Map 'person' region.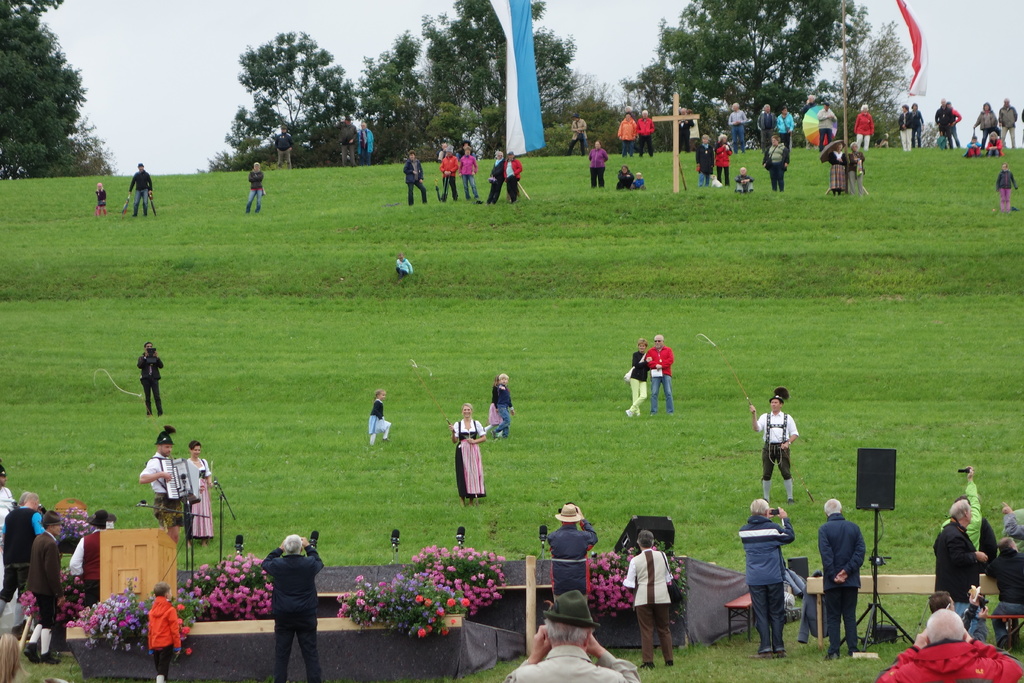
Mapped to select_region(333, 114, 356, 165).
